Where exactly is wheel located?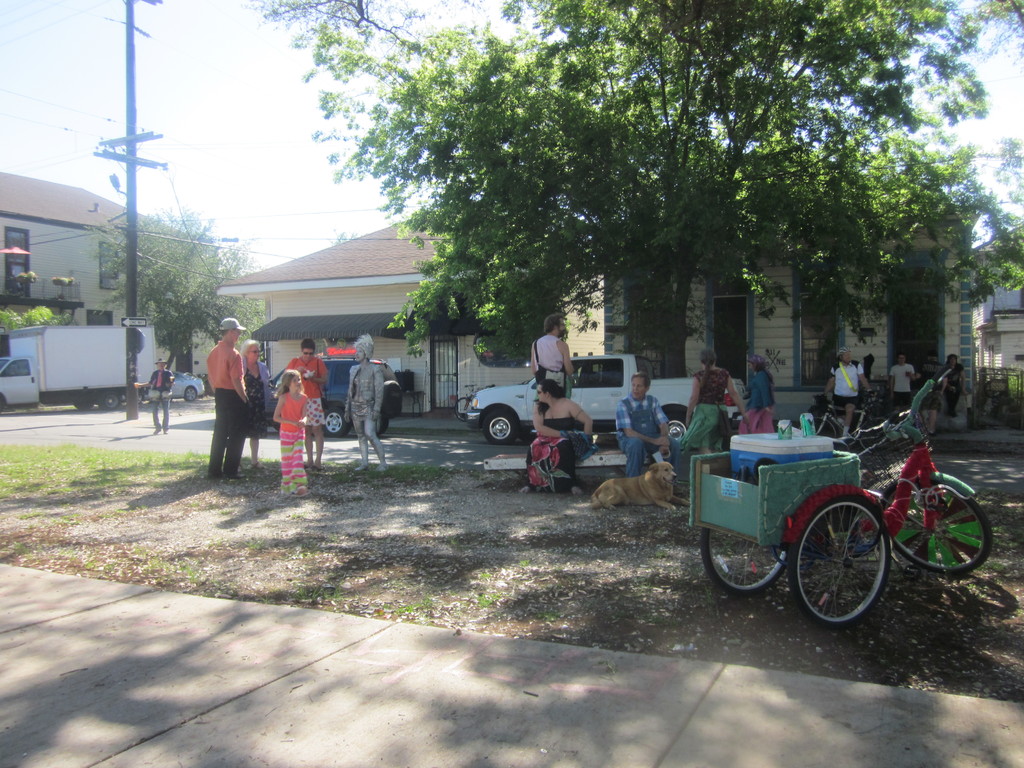
Its bounding box is (x1=484, y1=410, x2=516, y2=445).
